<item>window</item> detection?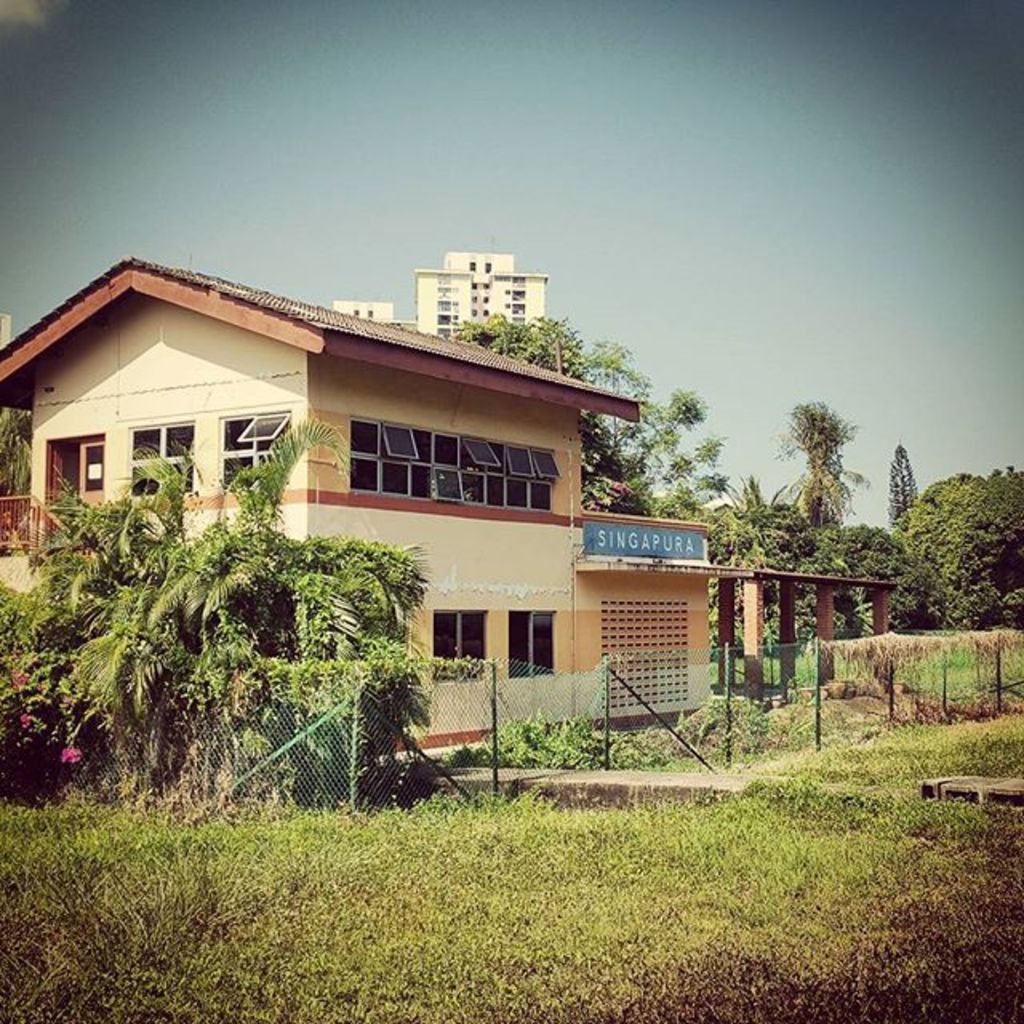
bbox=[485, 262, 491, 270]
